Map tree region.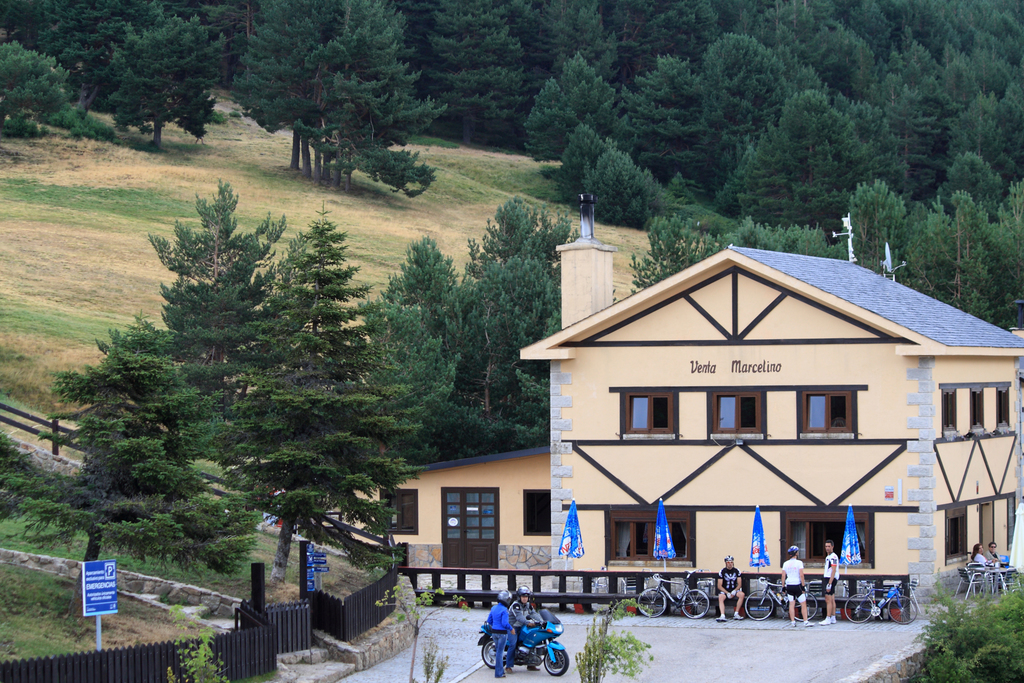
Mapped to x1=902, y1=197, x2=965, y2=305.
